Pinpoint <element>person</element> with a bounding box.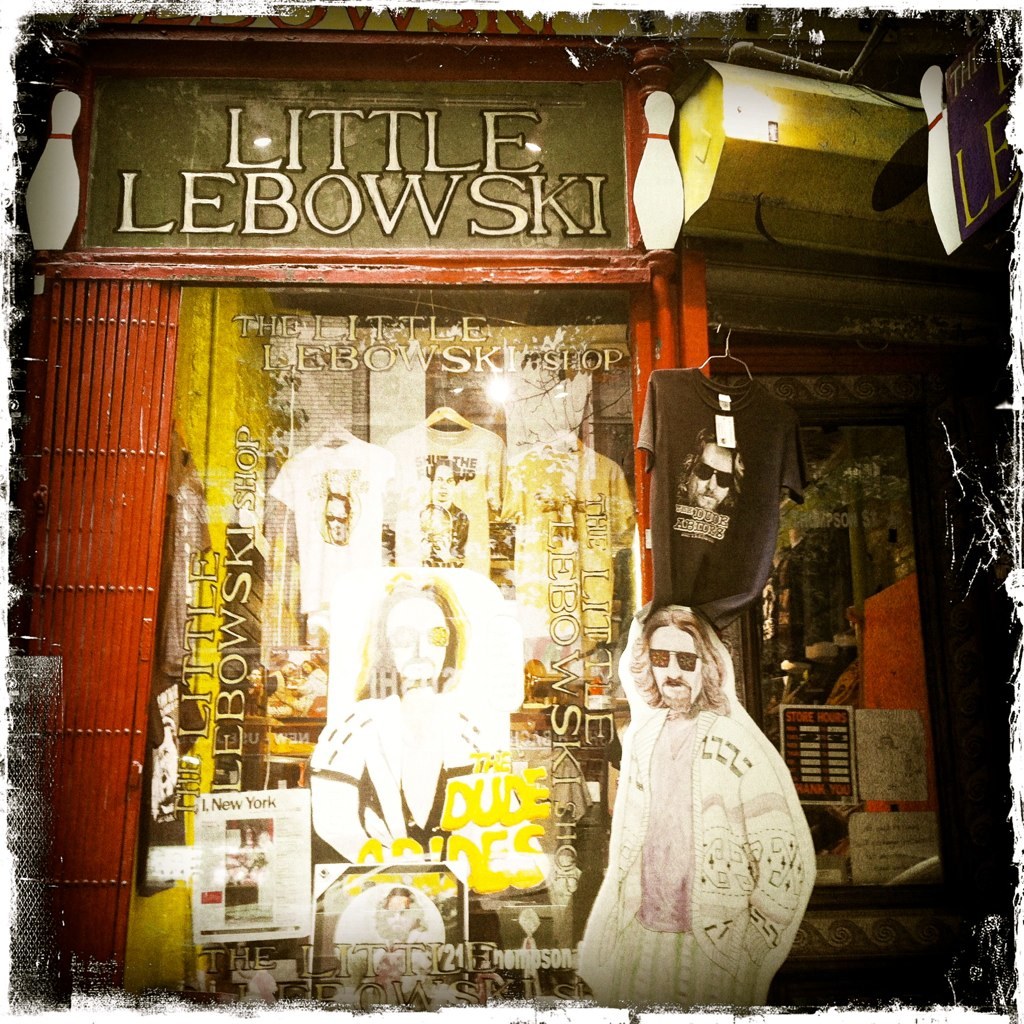
detection(307, 572, 511, 872).
